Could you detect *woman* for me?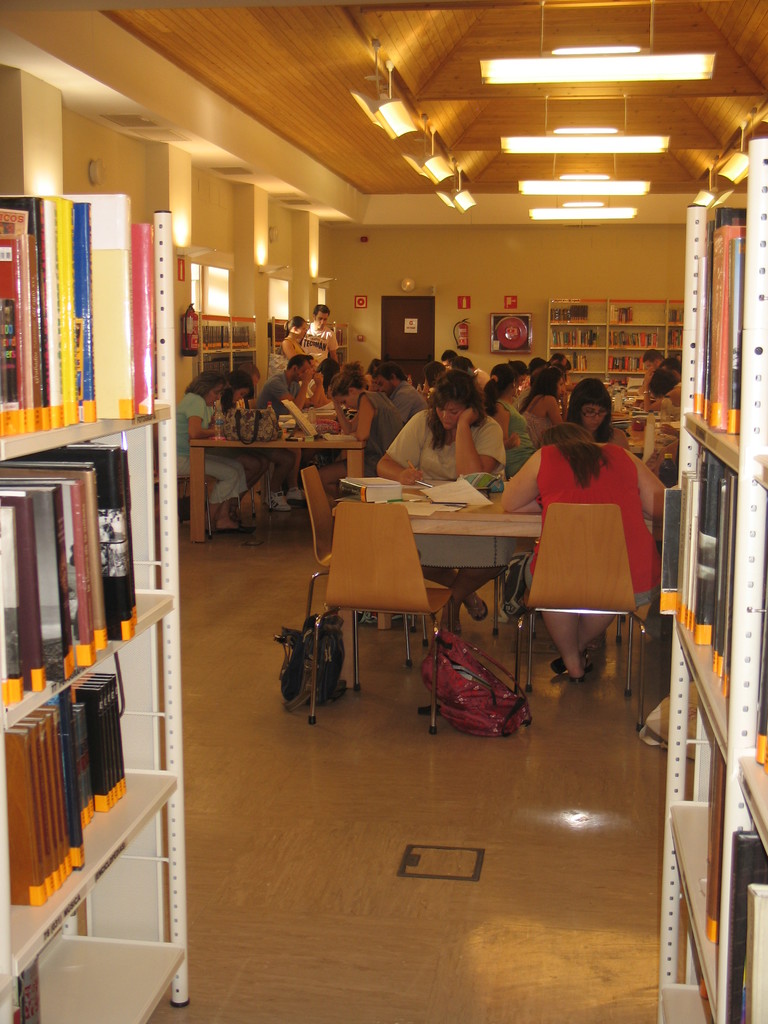
Detection result: (374, 362, 505, 647).
